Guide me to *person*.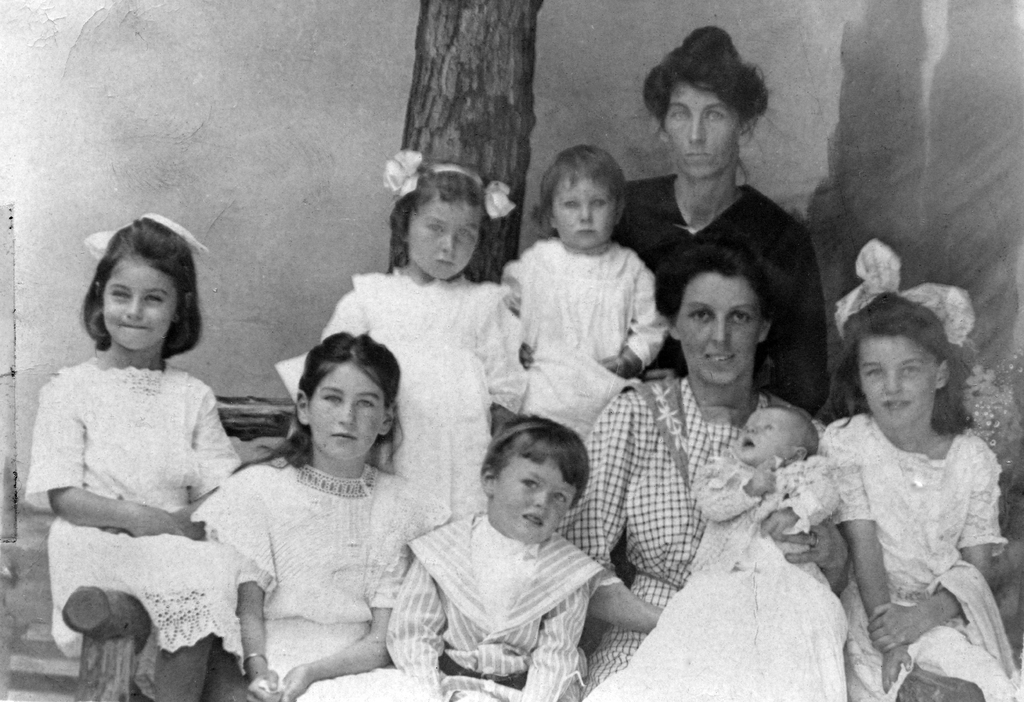
Guidance: [x1=317, y1=148, x2=530, y2=516].
